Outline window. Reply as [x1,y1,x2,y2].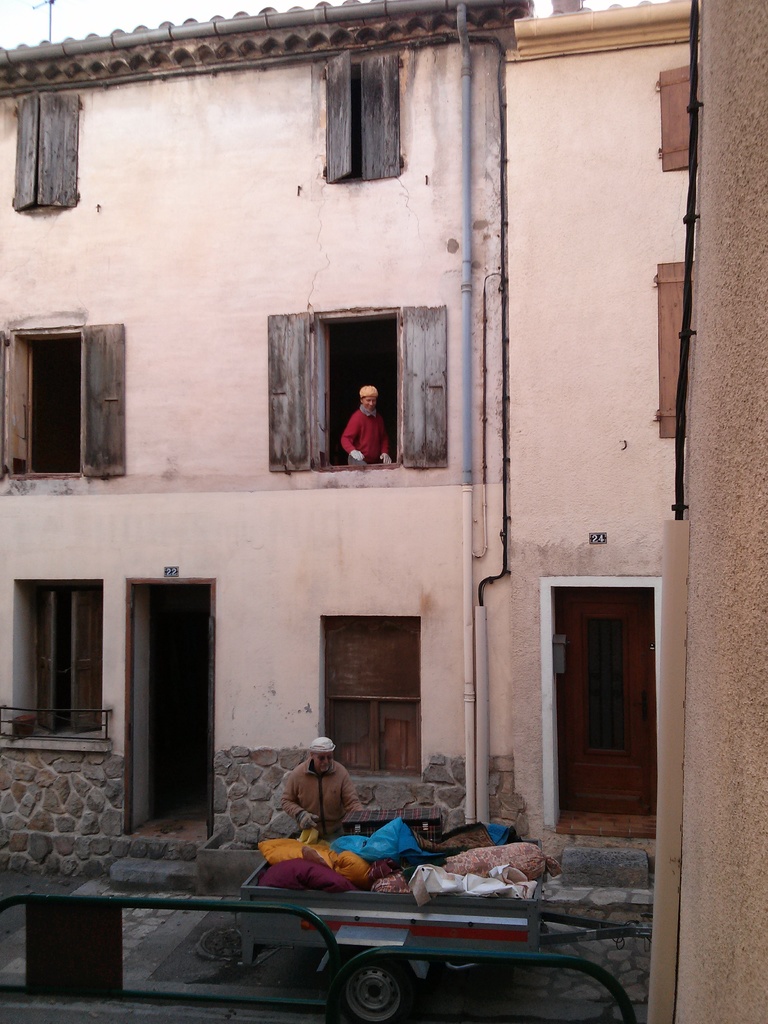
[13,96,86,214].
